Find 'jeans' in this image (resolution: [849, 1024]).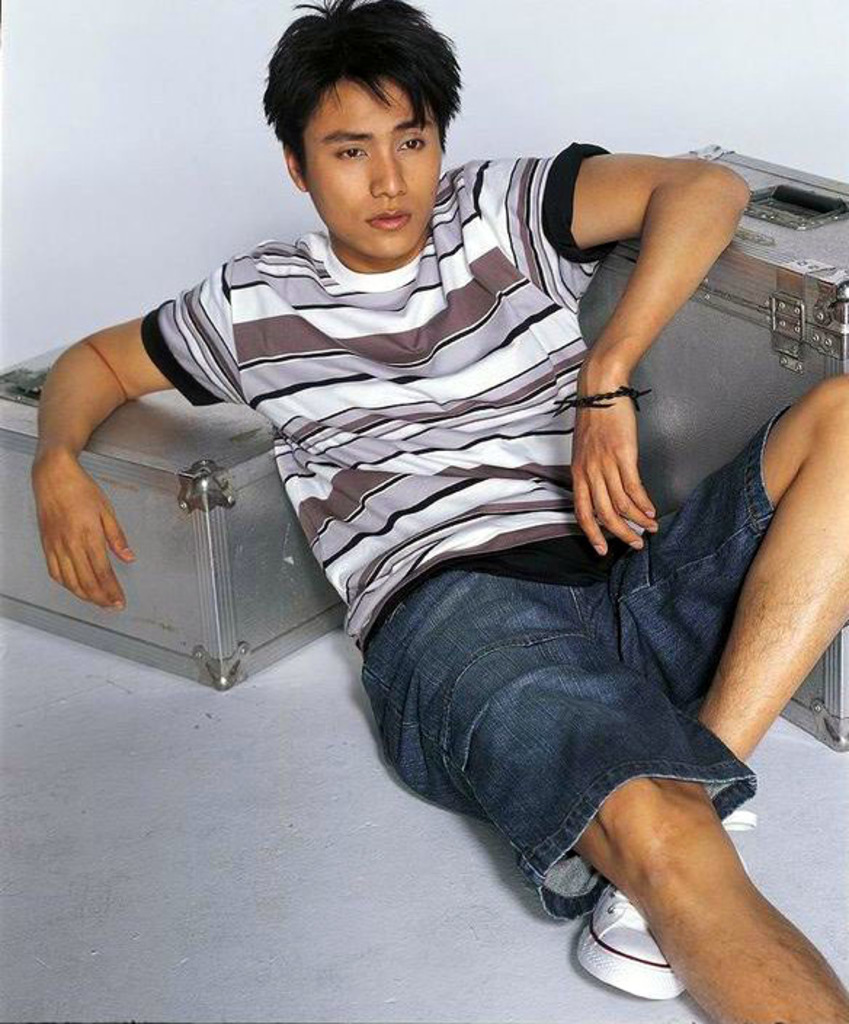
bbox(327, 513, 784, 950).
